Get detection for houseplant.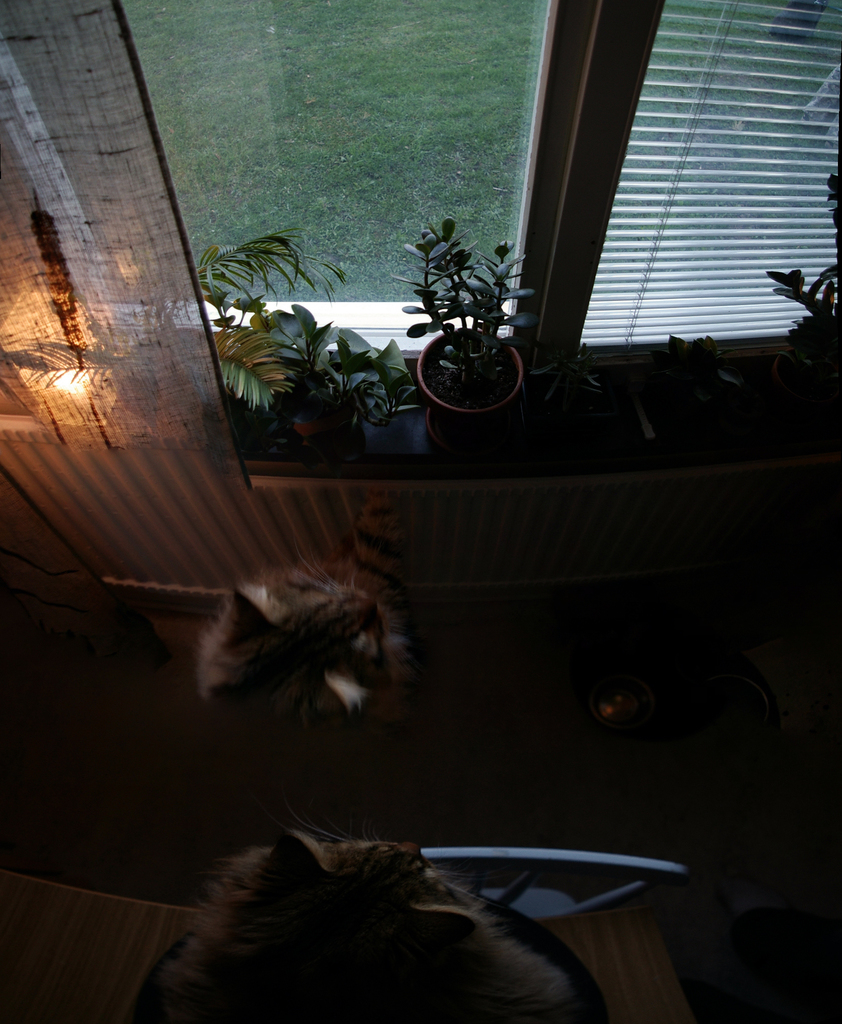
Detection: detection(190, 221, 422, 443).
